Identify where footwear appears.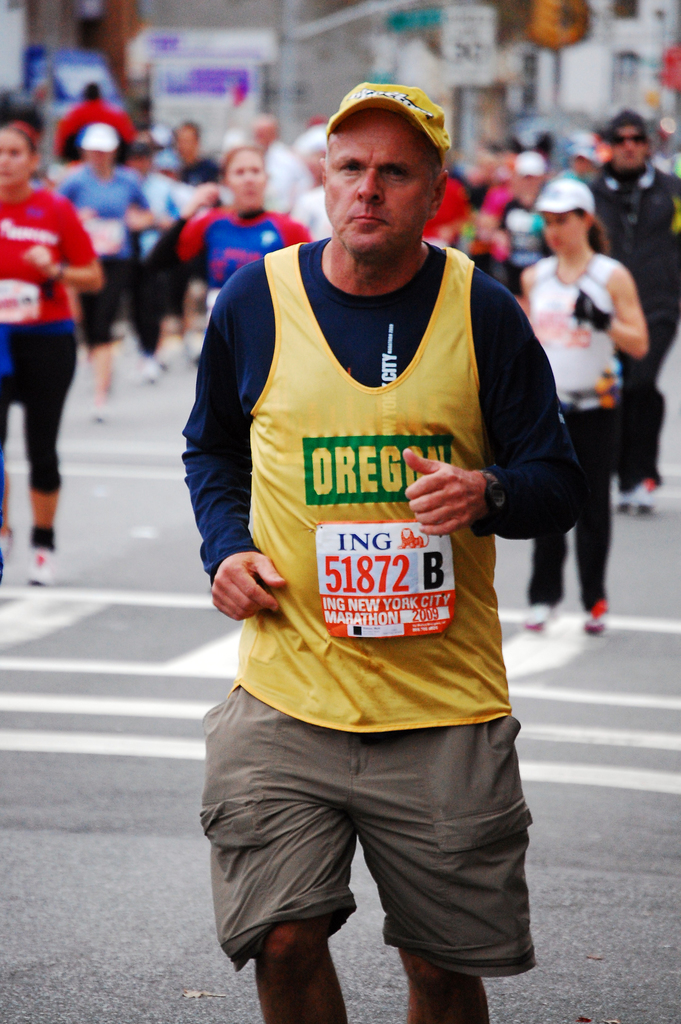
Appears at (611, 498, 627, 515).
